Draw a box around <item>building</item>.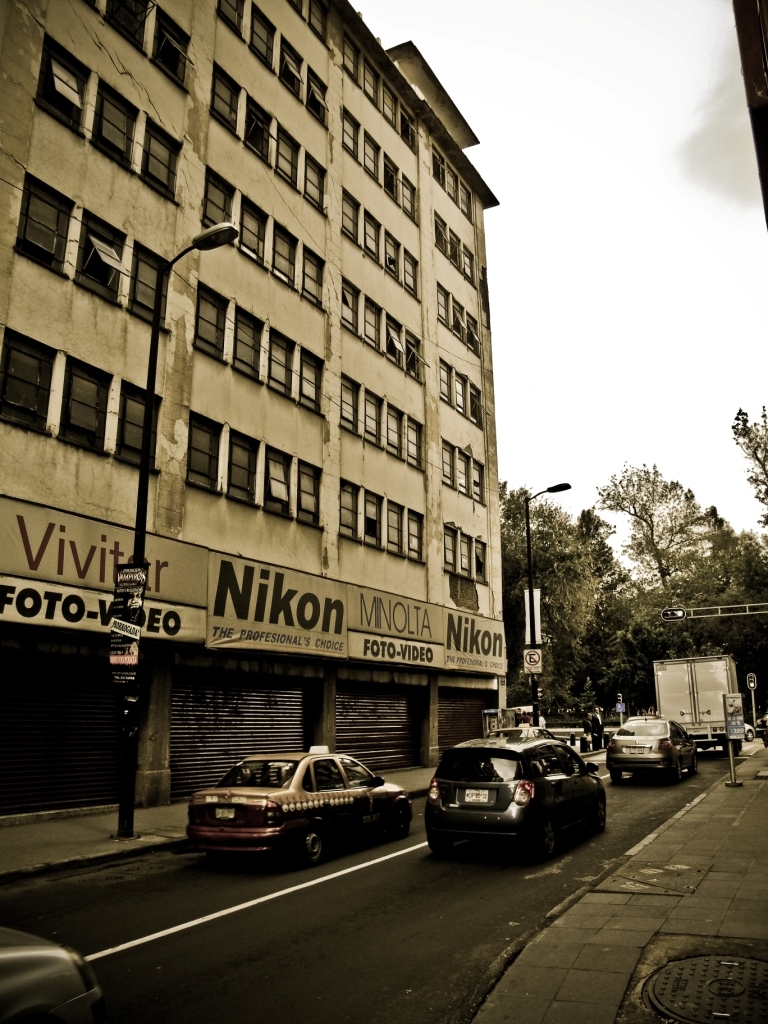
0,0,509,833.
